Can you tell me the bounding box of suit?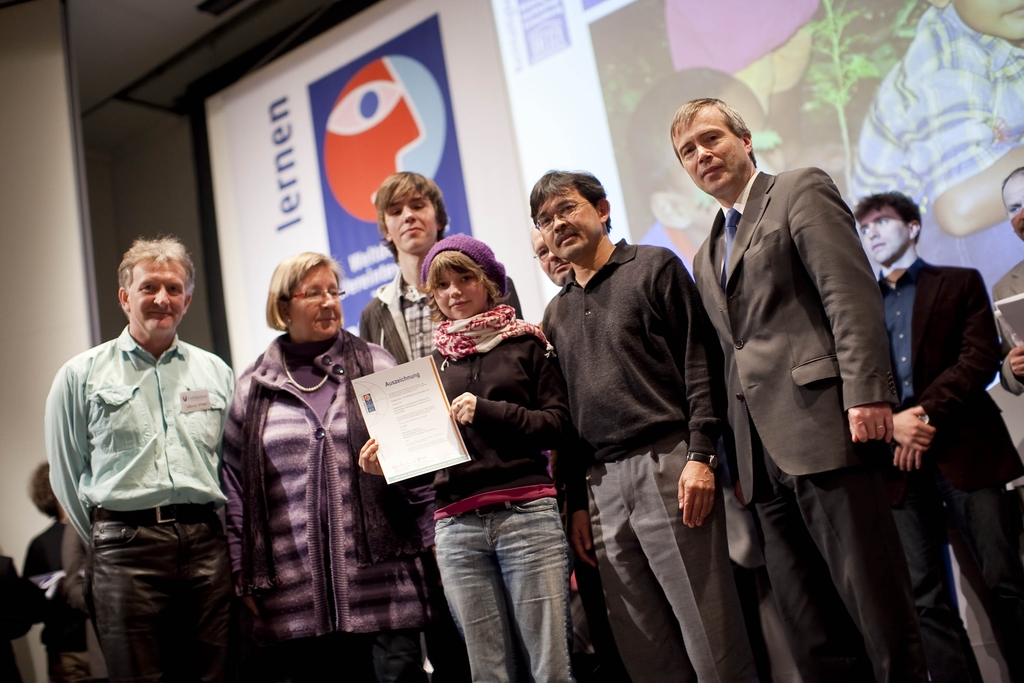
box=[682, 86, 924, 650].
